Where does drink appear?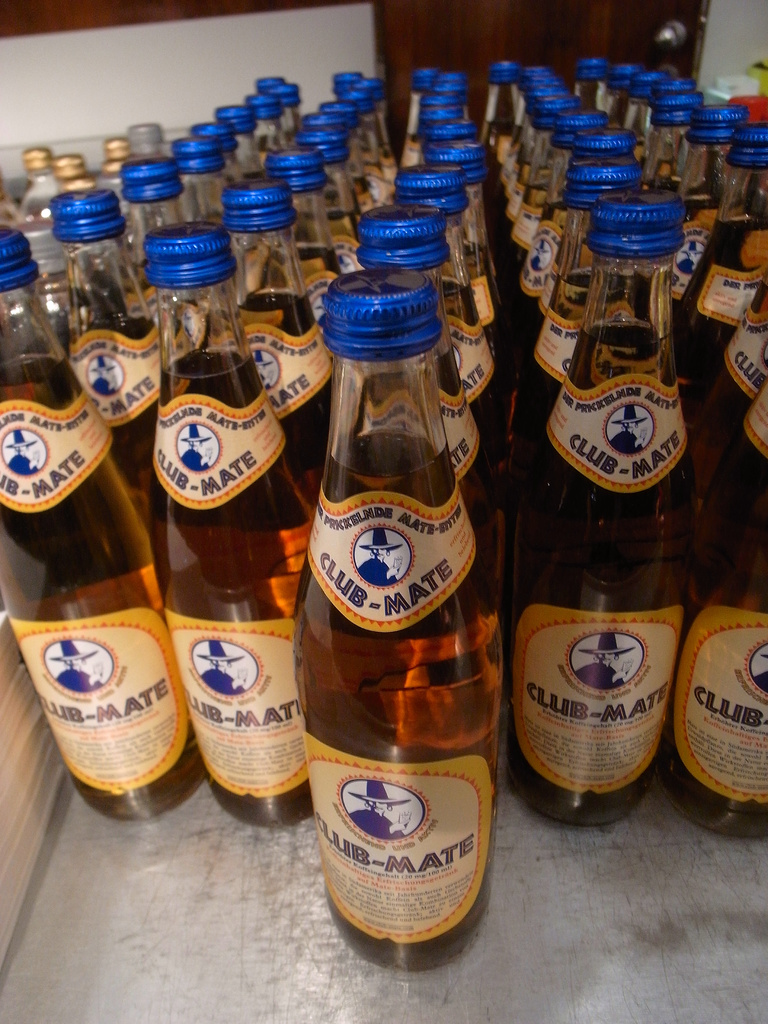
Appears at l=234, t=181, r=334, b=500.
